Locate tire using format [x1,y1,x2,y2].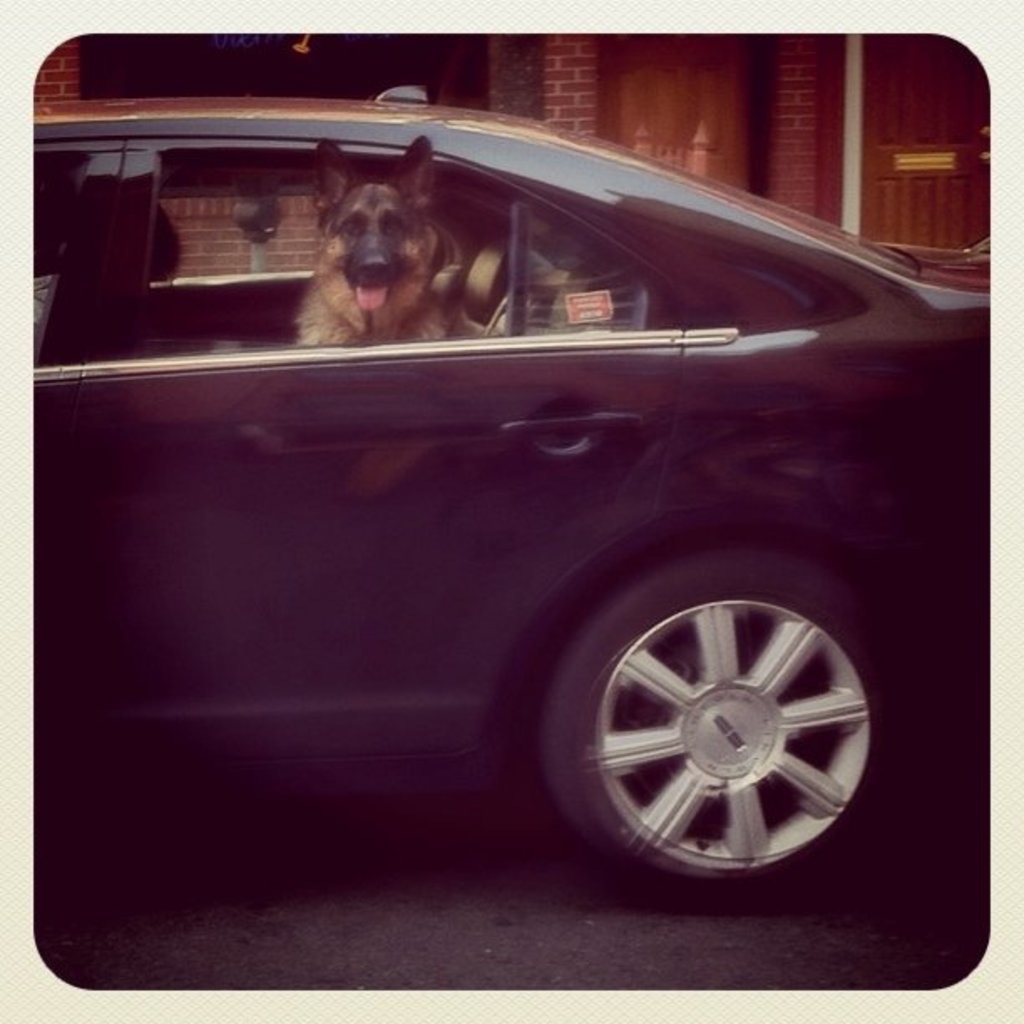
[520,566,885,893].
